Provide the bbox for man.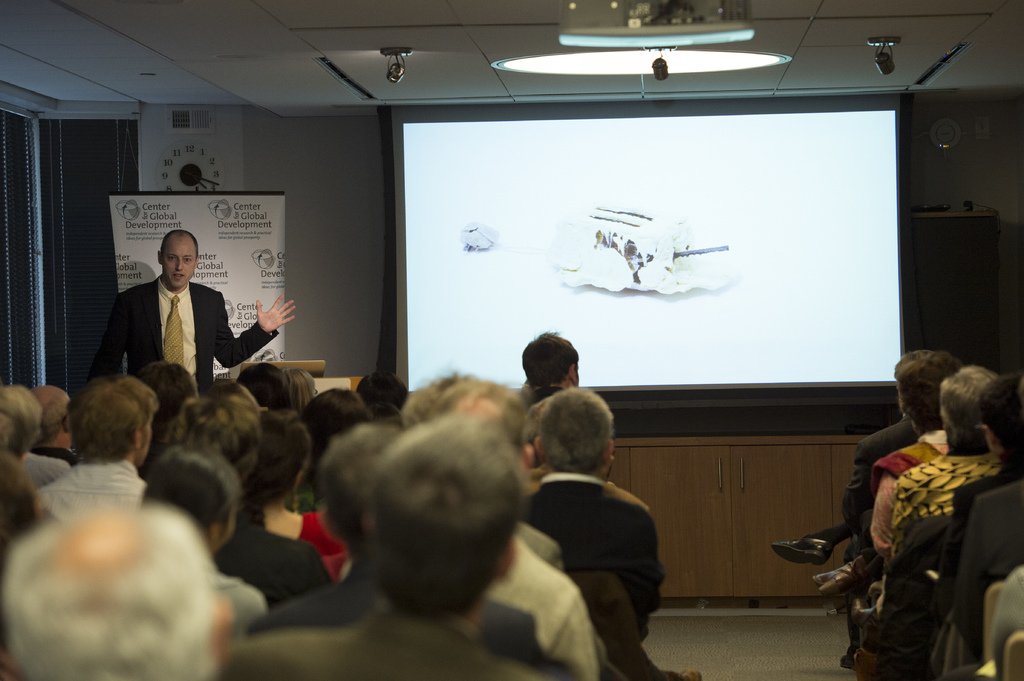
(left=853, top=373, right=1023, bottom=666).
